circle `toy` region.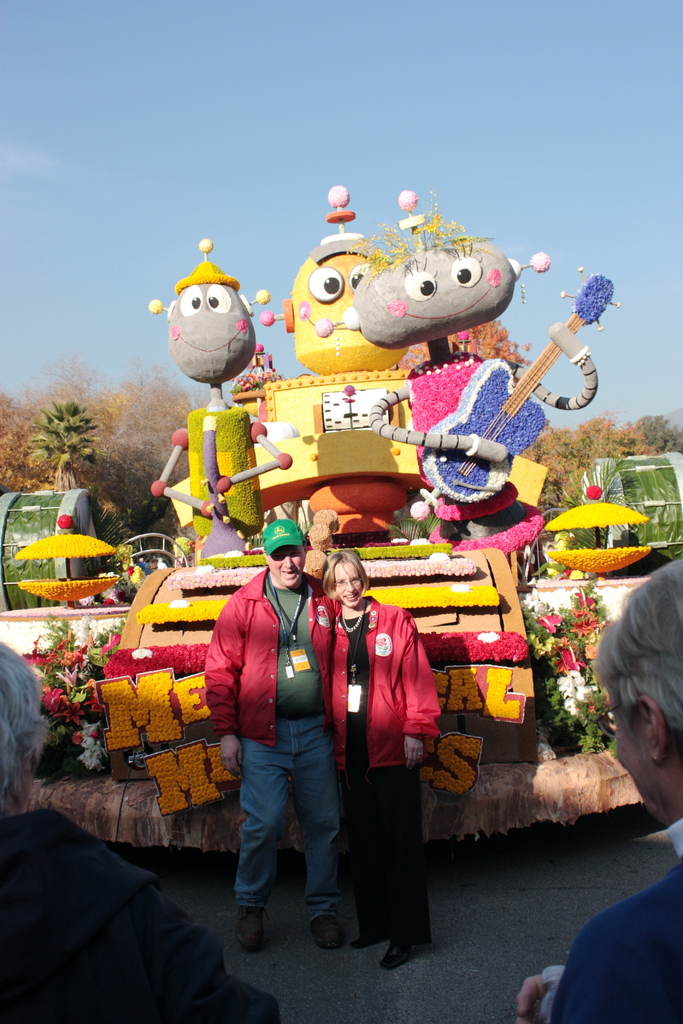
Region: rect(167, 187, 392, 543).
